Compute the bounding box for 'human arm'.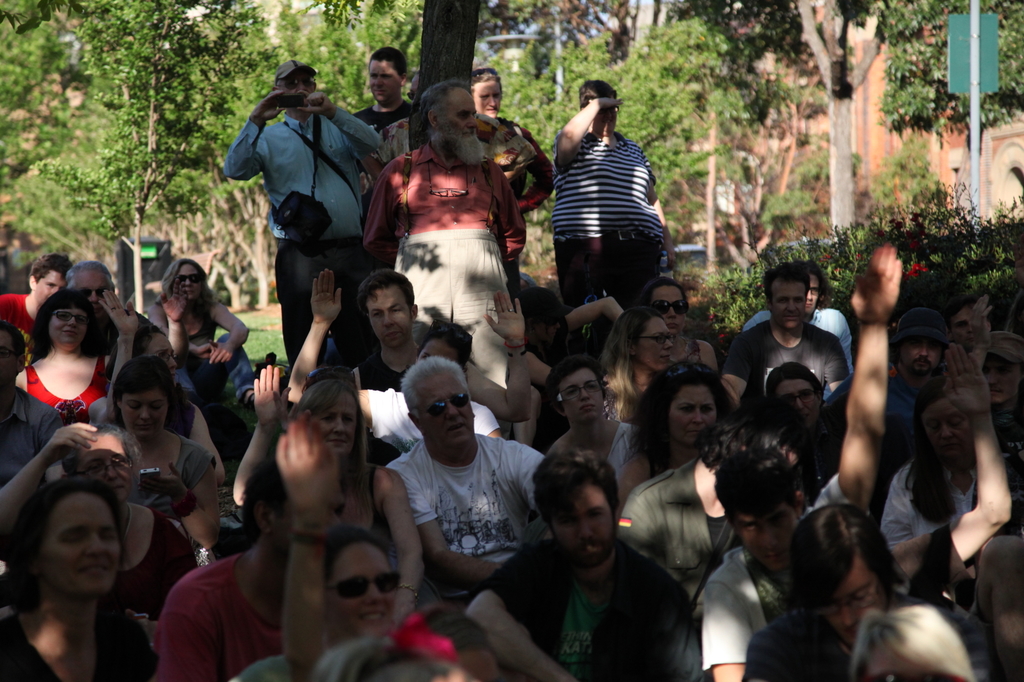
[left=298, top=89, right=384, bottom=162].
